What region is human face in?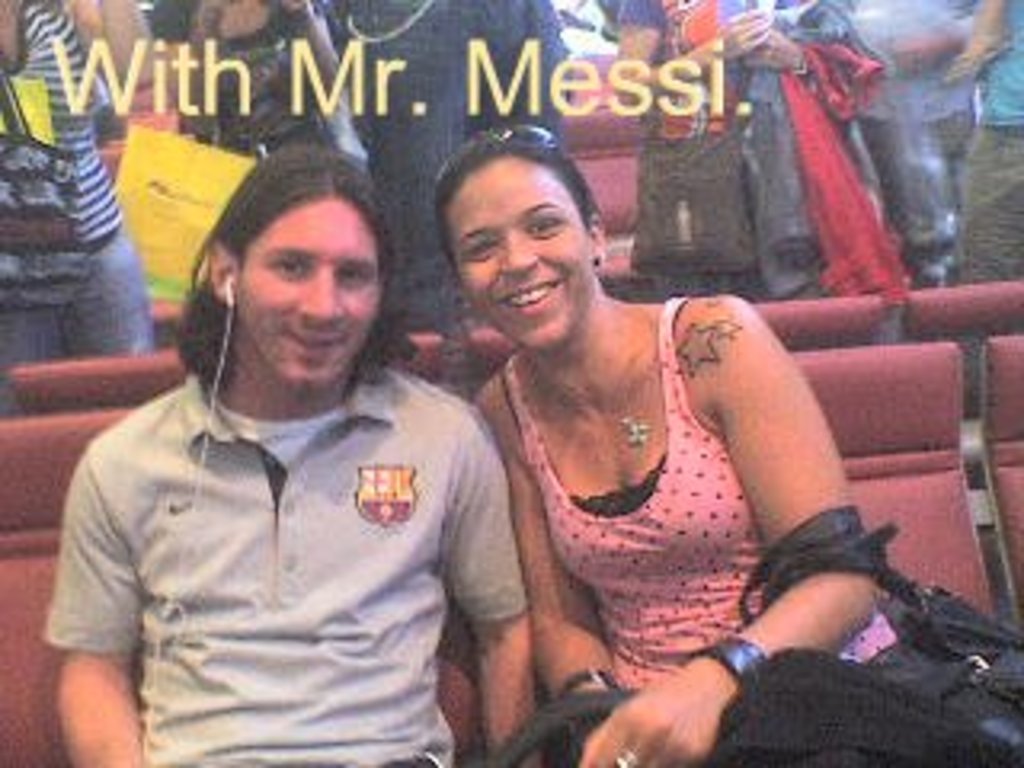
Rect(230, 198, 387, 394).
